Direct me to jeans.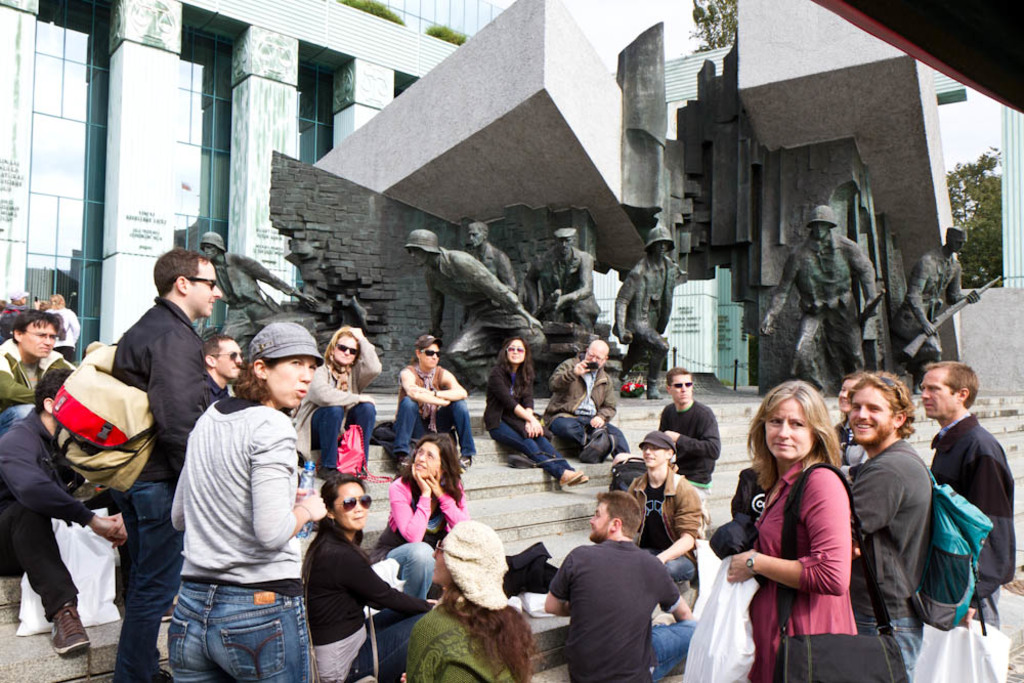
Direction: Rect(391, 394, 477, 453).
